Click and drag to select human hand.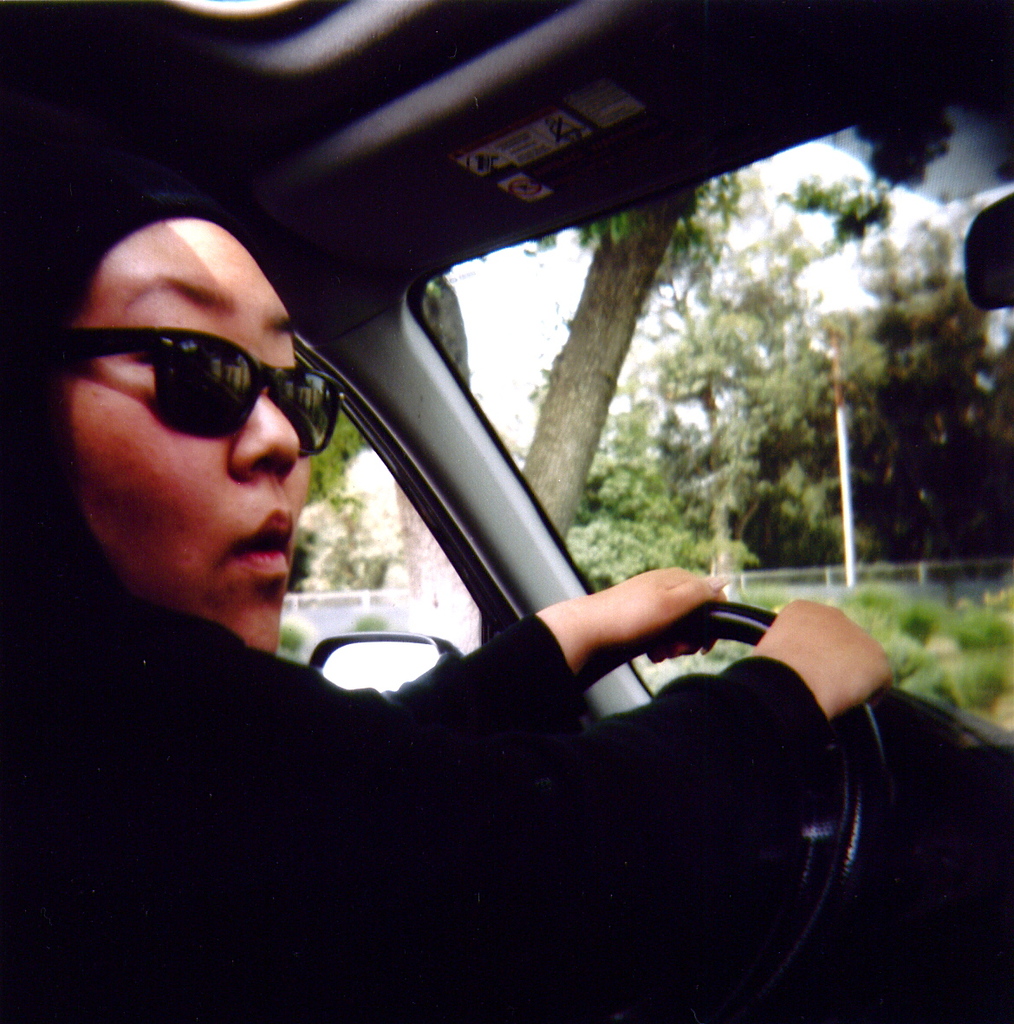
Selection: {"left": 748, "top": 591, "right": 898, "bottom": 720}.
